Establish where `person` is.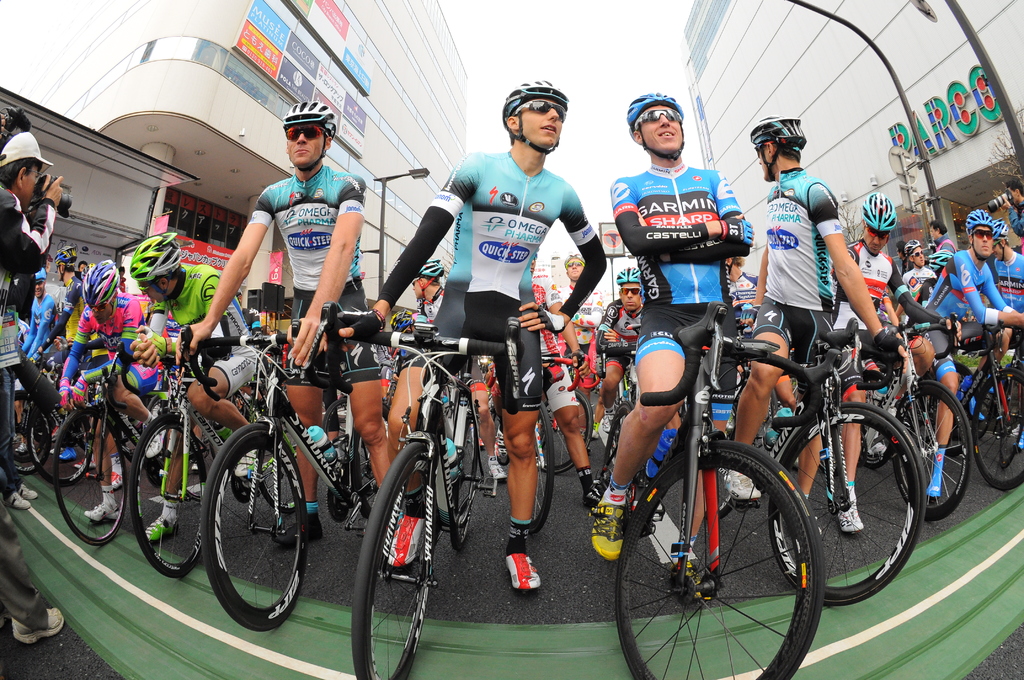
Established at Rect(596, 263, 652, 449).
